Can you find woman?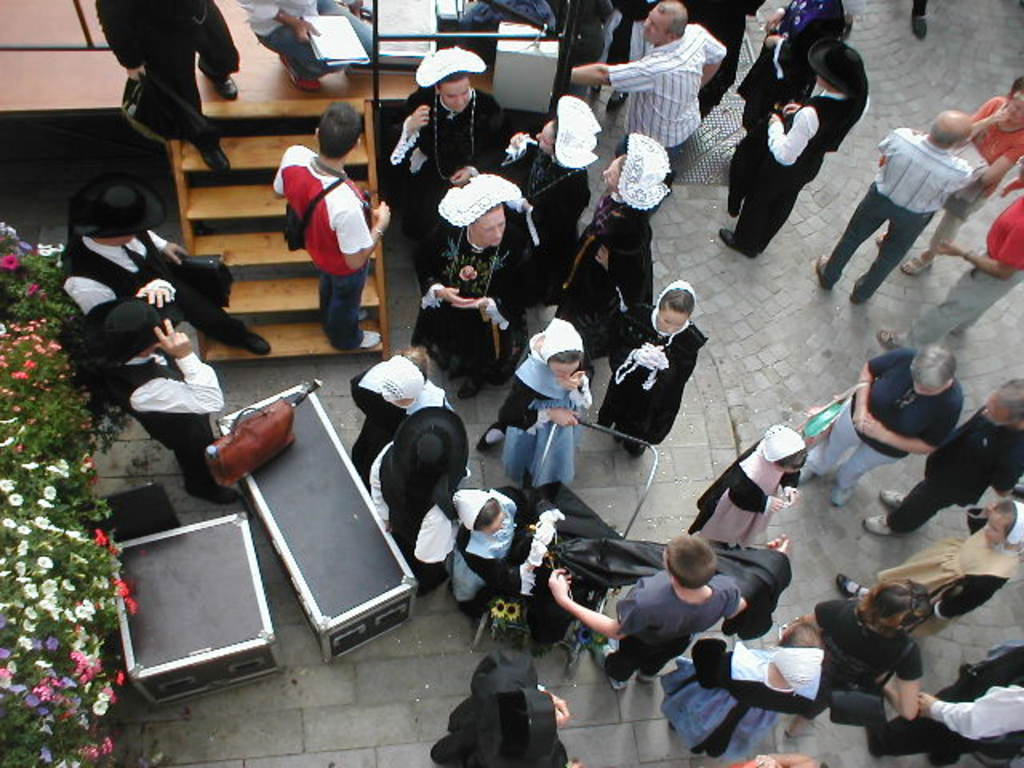
Yes, bounding box: {"left": 834, "top": 490, "right": 1022, "bottom": 629}.
